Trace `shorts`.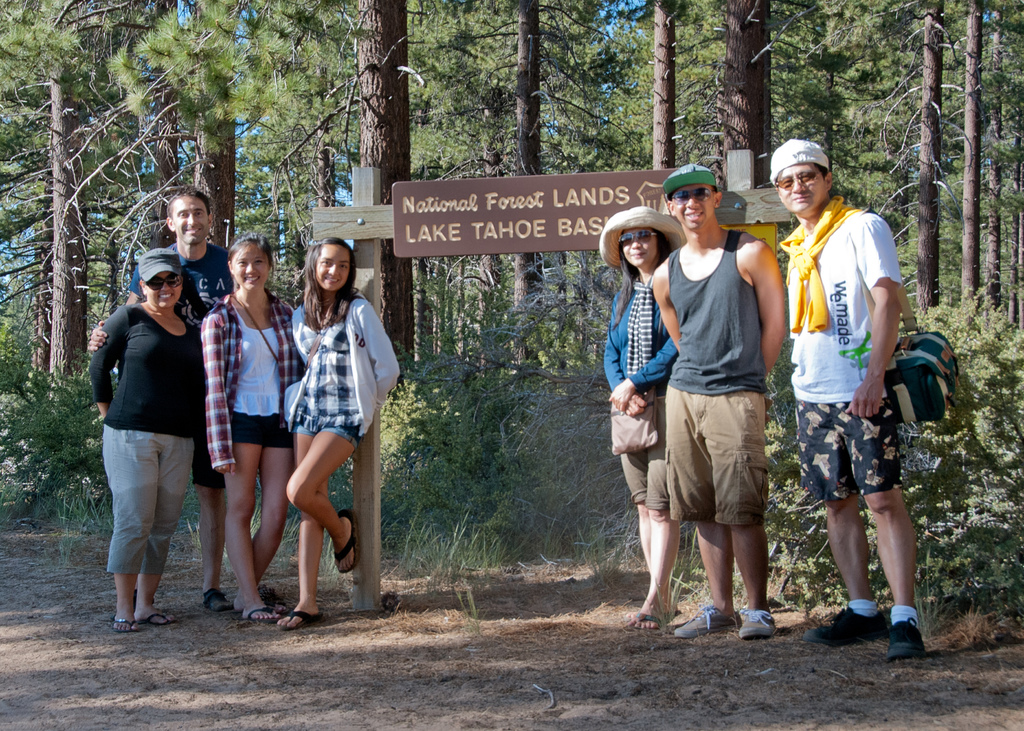
Traced to region(232, 417, 295, 447).
